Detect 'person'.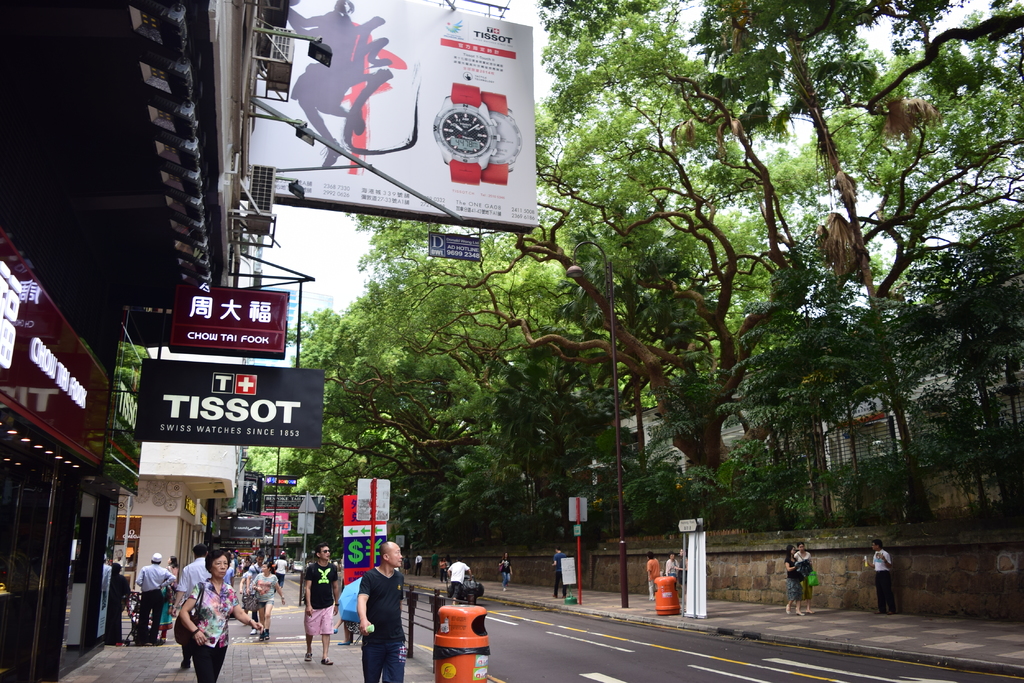
Detected at detection(134, 552, 177, 643).
